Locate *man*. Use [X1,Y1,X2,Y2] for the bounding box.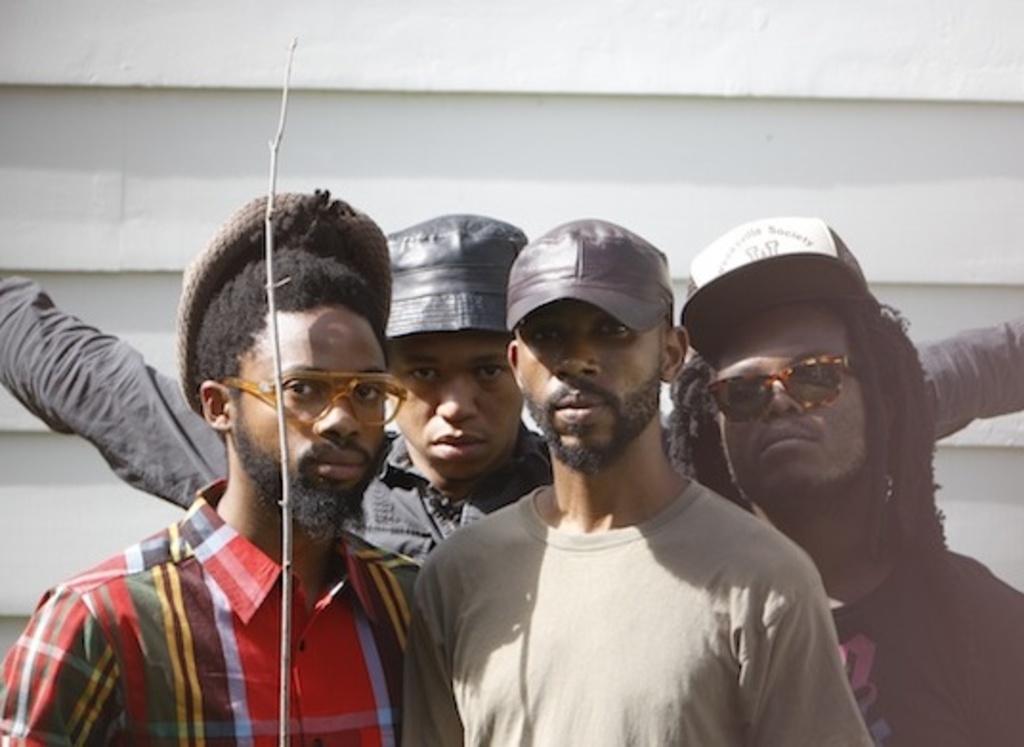
[401,216,875,745].
